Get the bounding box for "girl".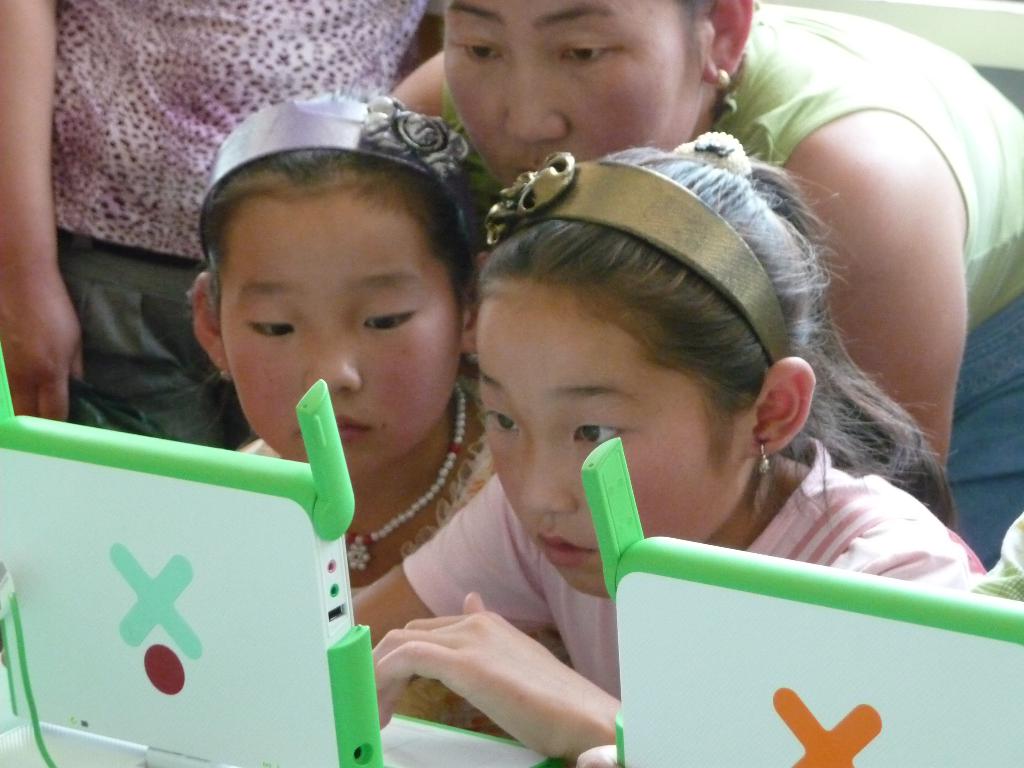
(187, 92, 575, 739).
